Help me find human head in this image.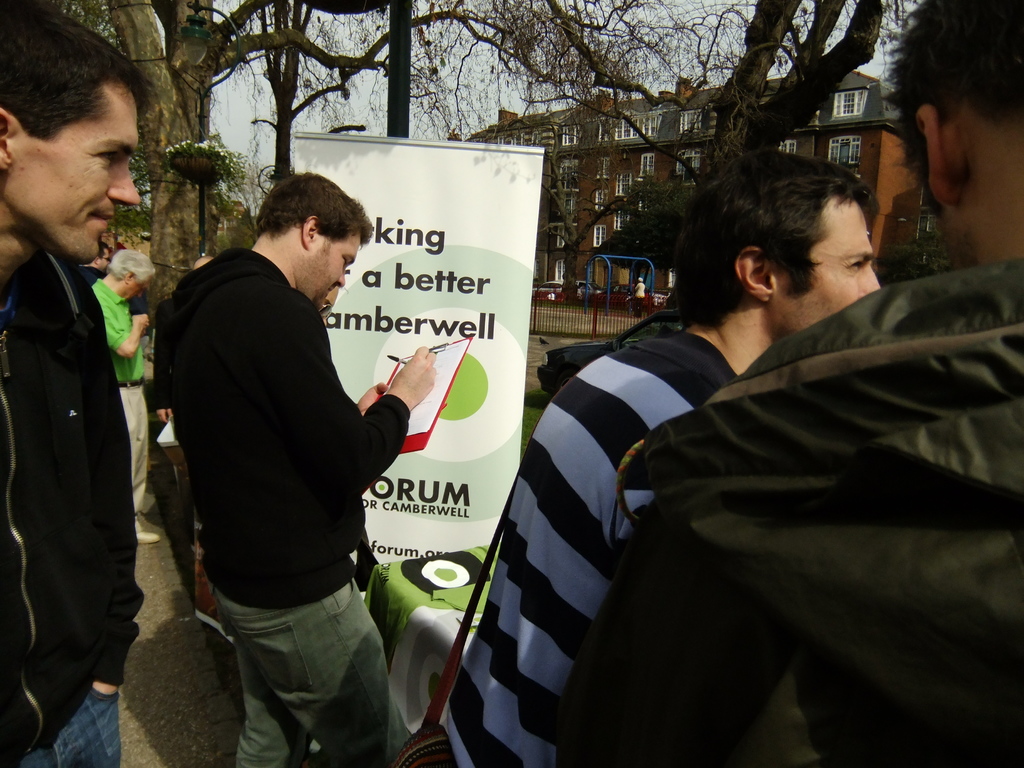
Found it: <box>245,173,370,315</box>.
